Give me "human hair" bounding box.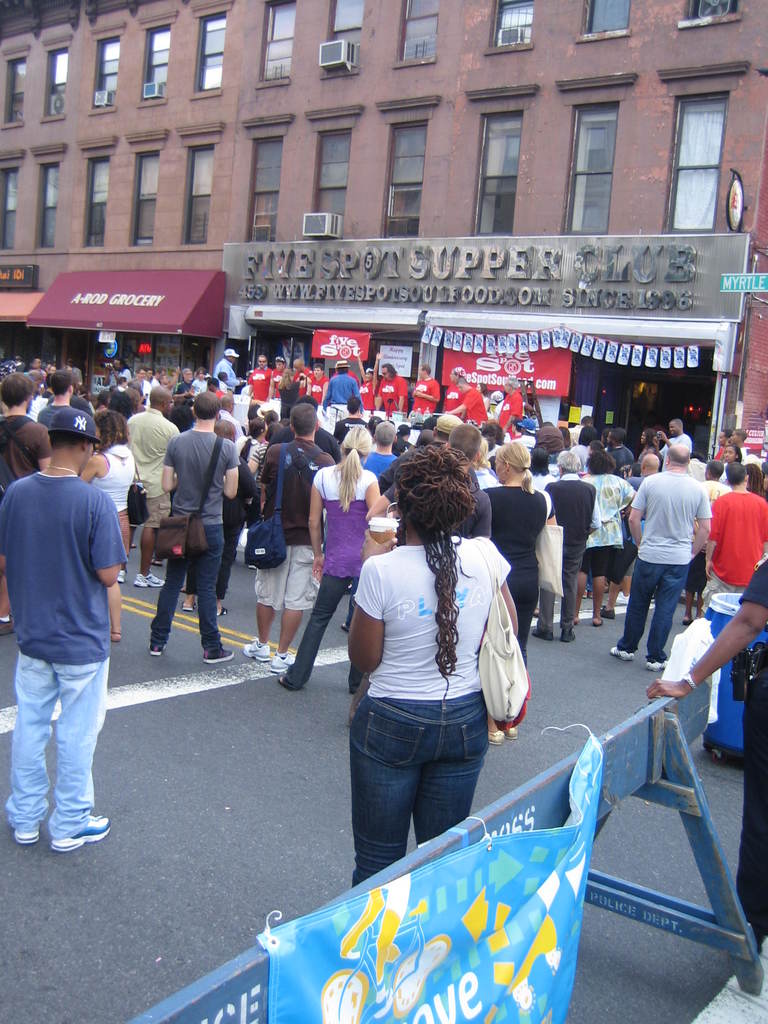
BBox(415, 424, 435, 442).
